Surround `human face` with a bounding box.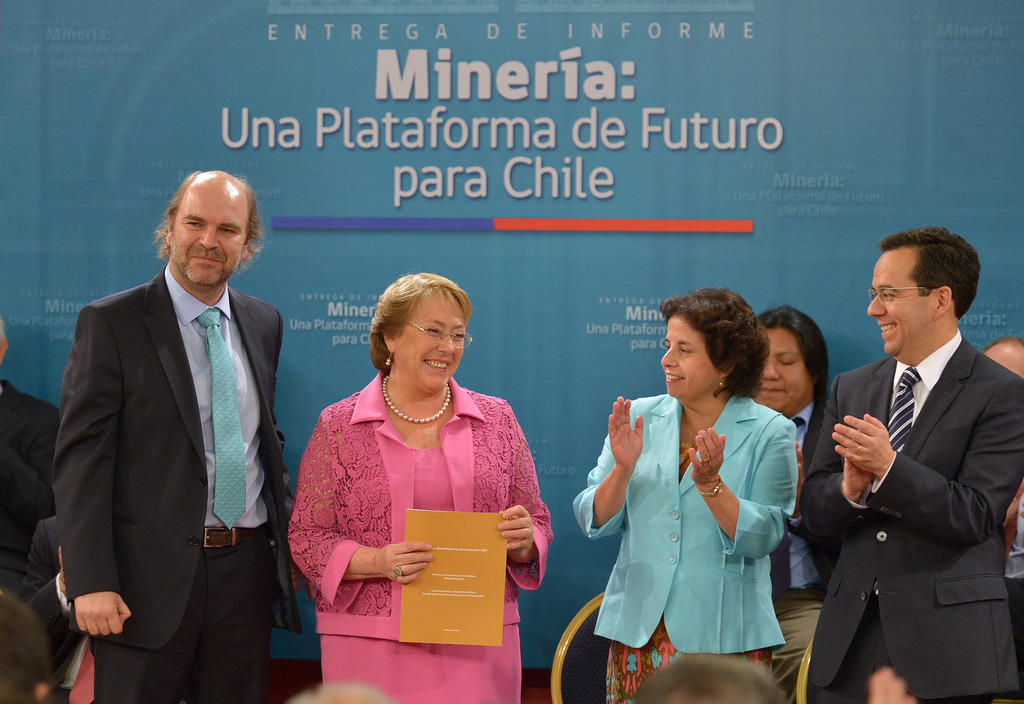
l=169, t=186, r=240, b=285.
